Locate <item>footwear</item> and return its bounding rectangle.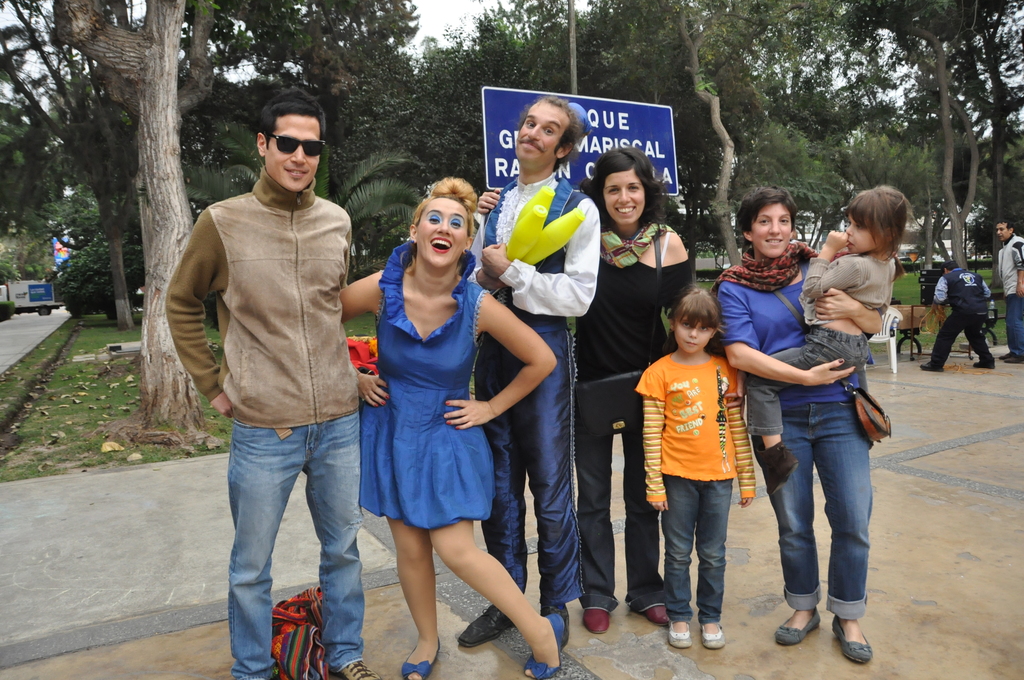
<region>524, 611, 567, 676</region>.
